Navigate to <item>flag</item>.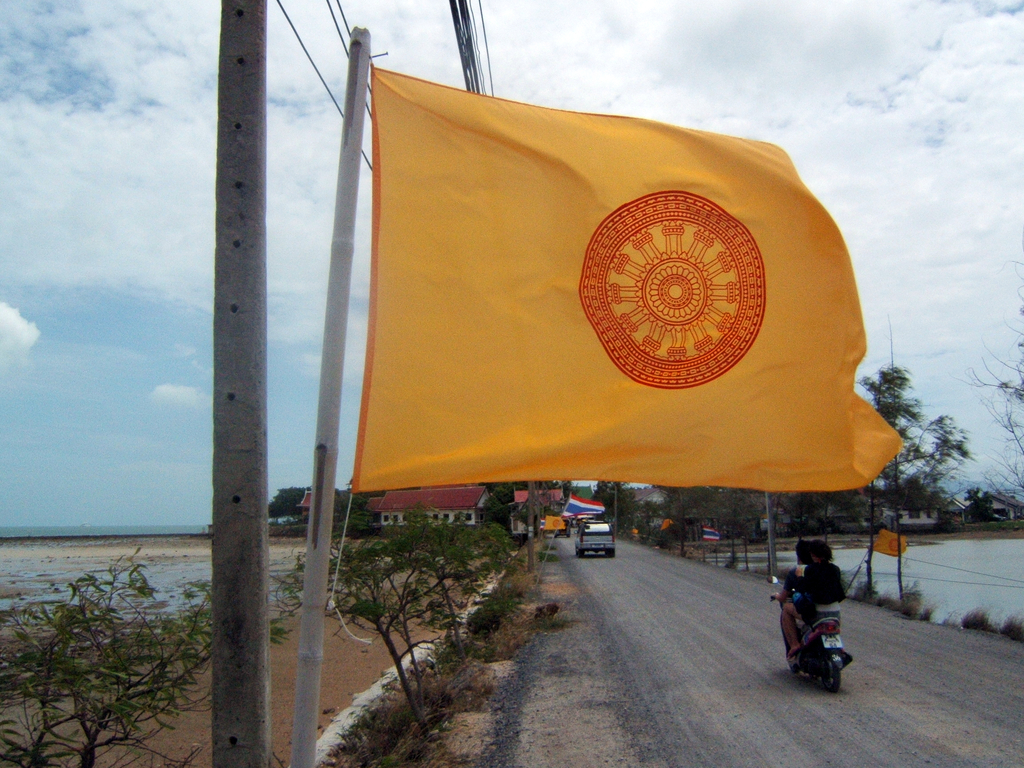
Navigation target: <box>694,523,723,547</box>.
